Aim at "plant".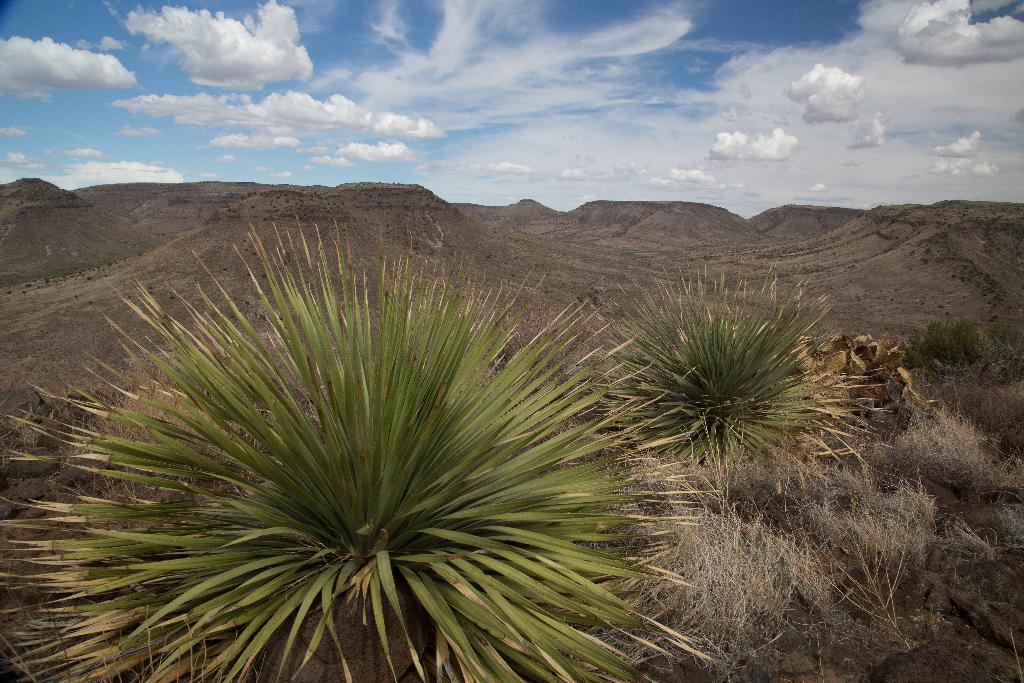
Aimed at left=45, top=245, right=675, bottom=635.
